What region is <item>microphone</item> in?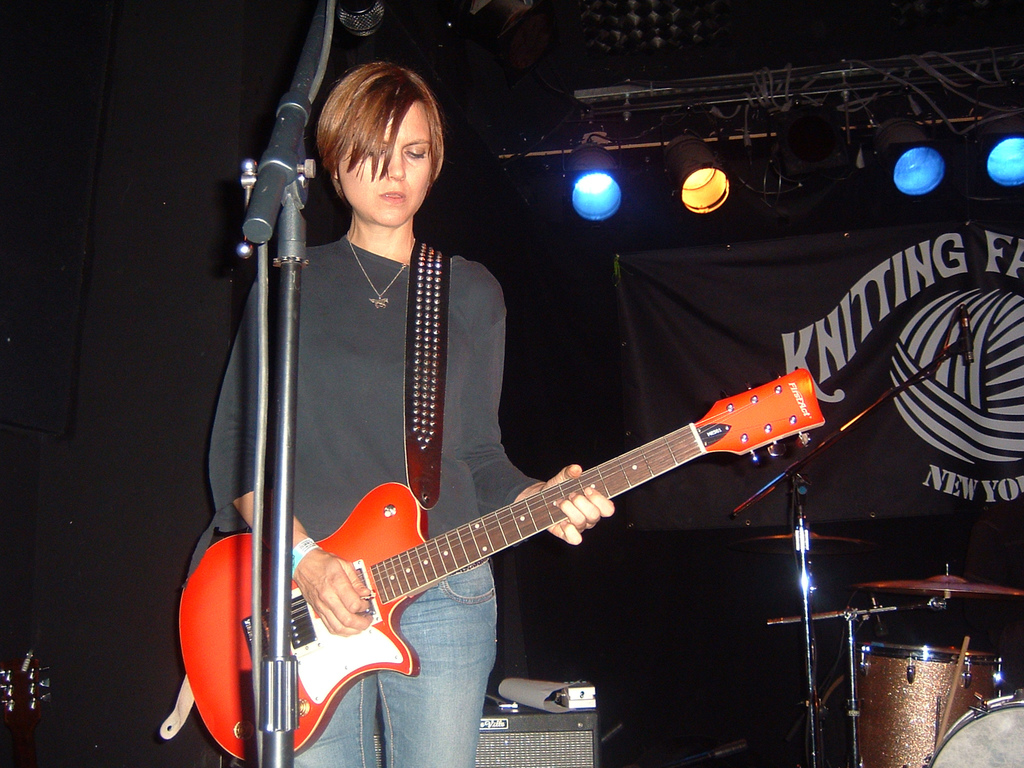
959, 307, 977, 367.
